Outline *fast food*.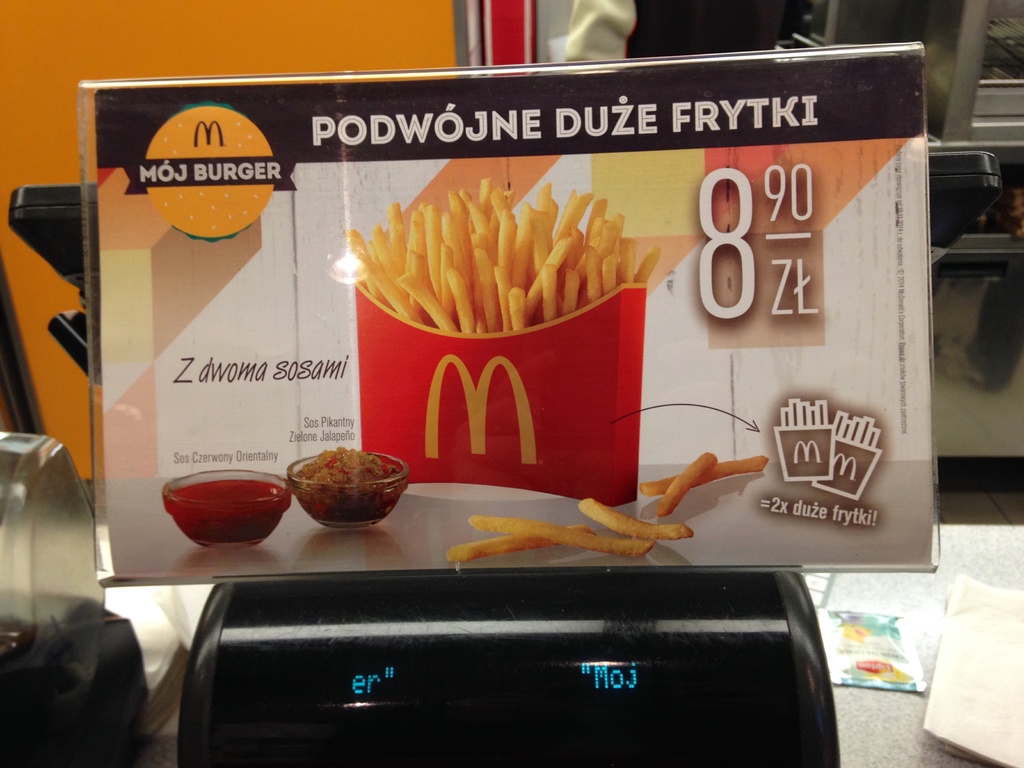
Outline: (x1=644, y1=447, x2=766, y2=495).
